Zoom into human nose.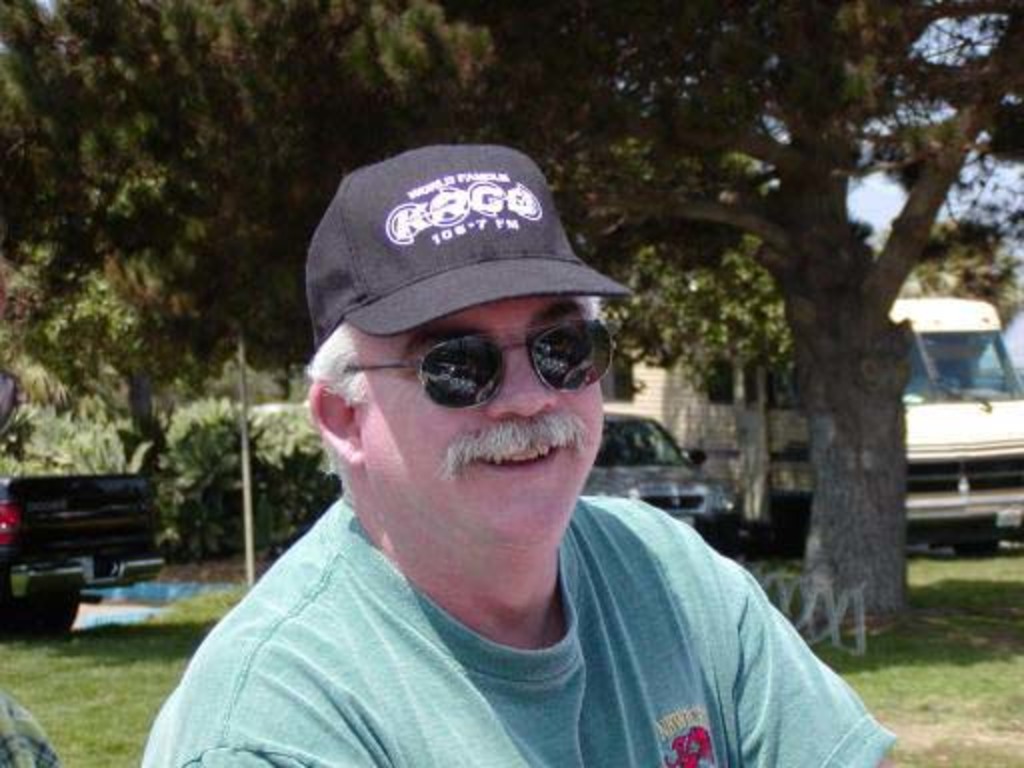
Zoom target: [left=486, top=332, right=556, bottom=414].
